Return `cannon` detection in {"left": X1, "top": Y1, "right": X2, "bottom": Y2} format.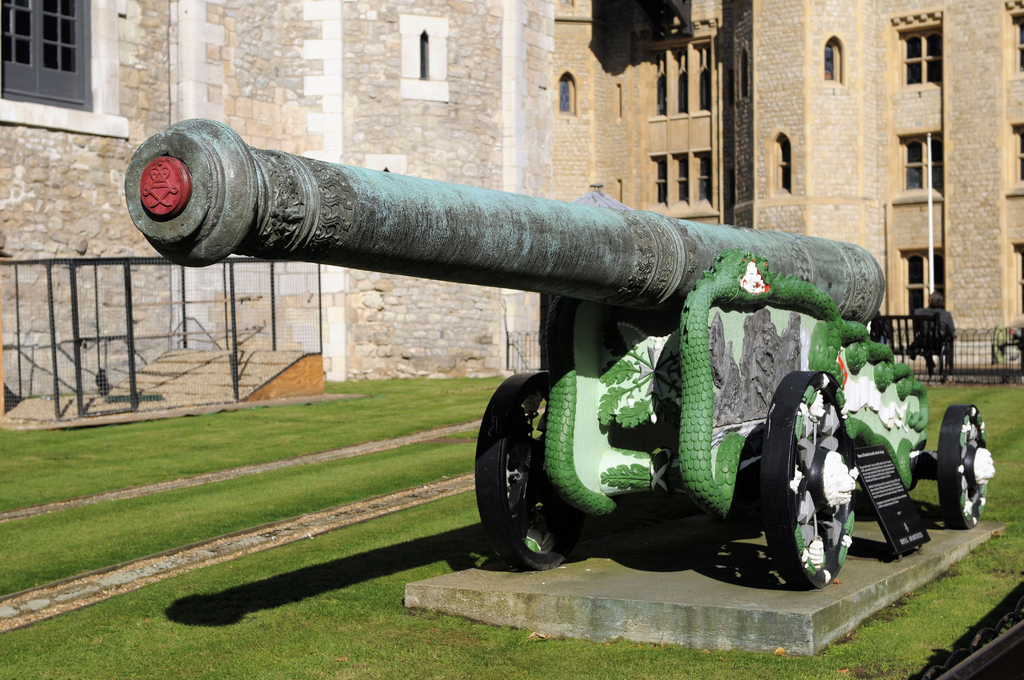
{"left": 122, "top": 115, "right": 999, "bottom": 599}.
